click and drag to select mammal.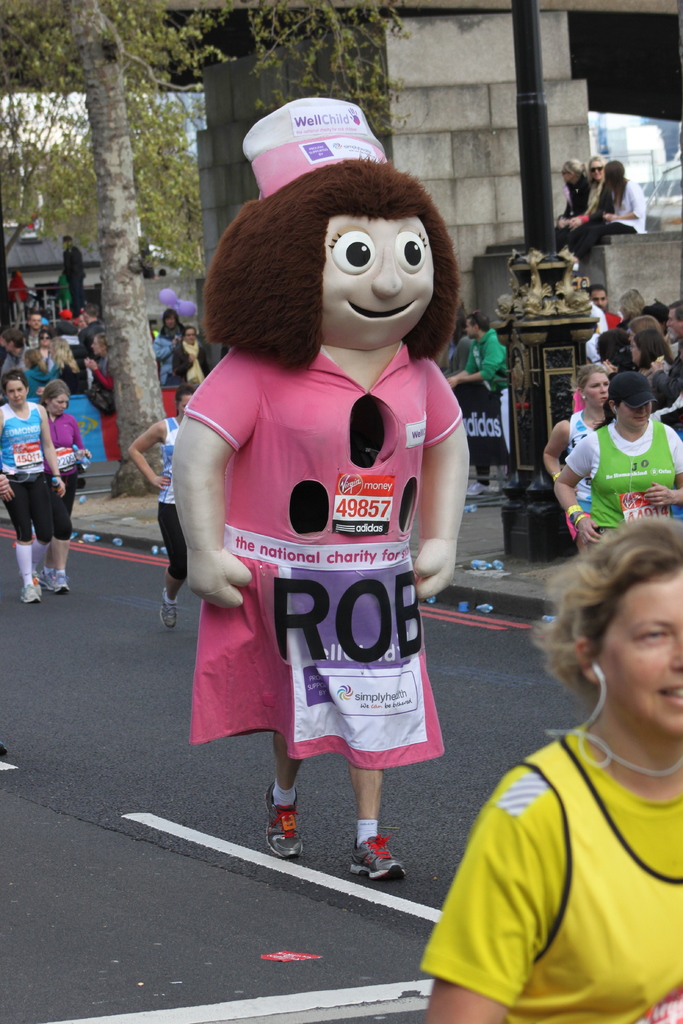
Selection: x1=555, y1=372, x2=682, y2=547.
